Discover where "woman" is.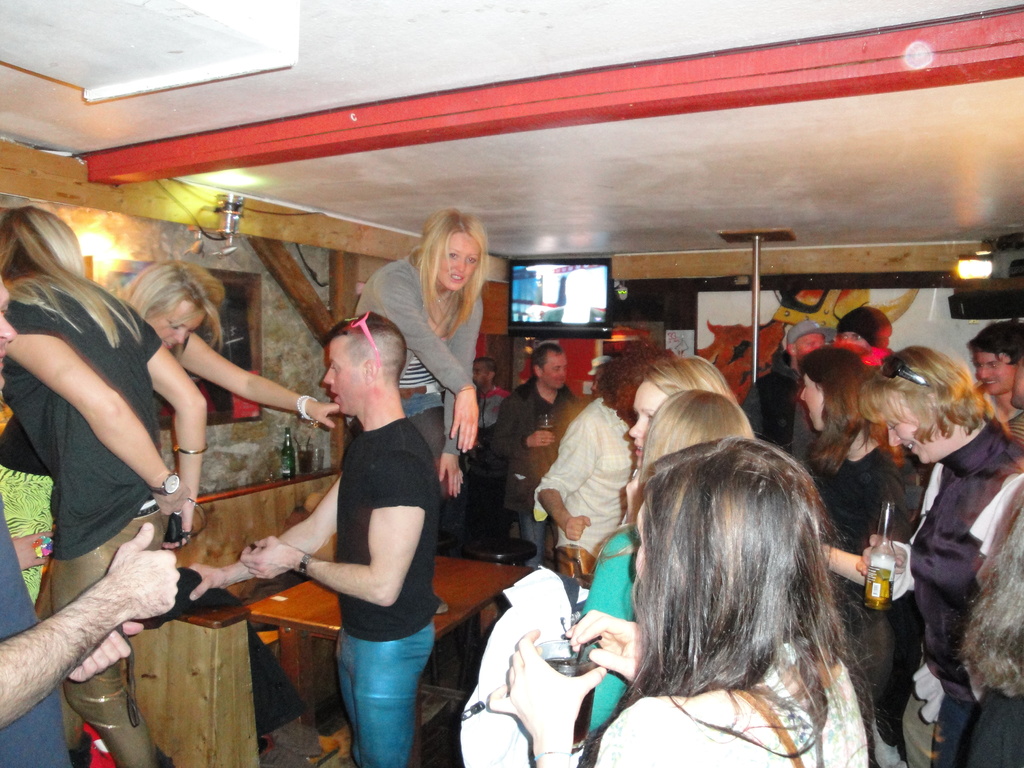
Discovered at 584 399 763 733.
